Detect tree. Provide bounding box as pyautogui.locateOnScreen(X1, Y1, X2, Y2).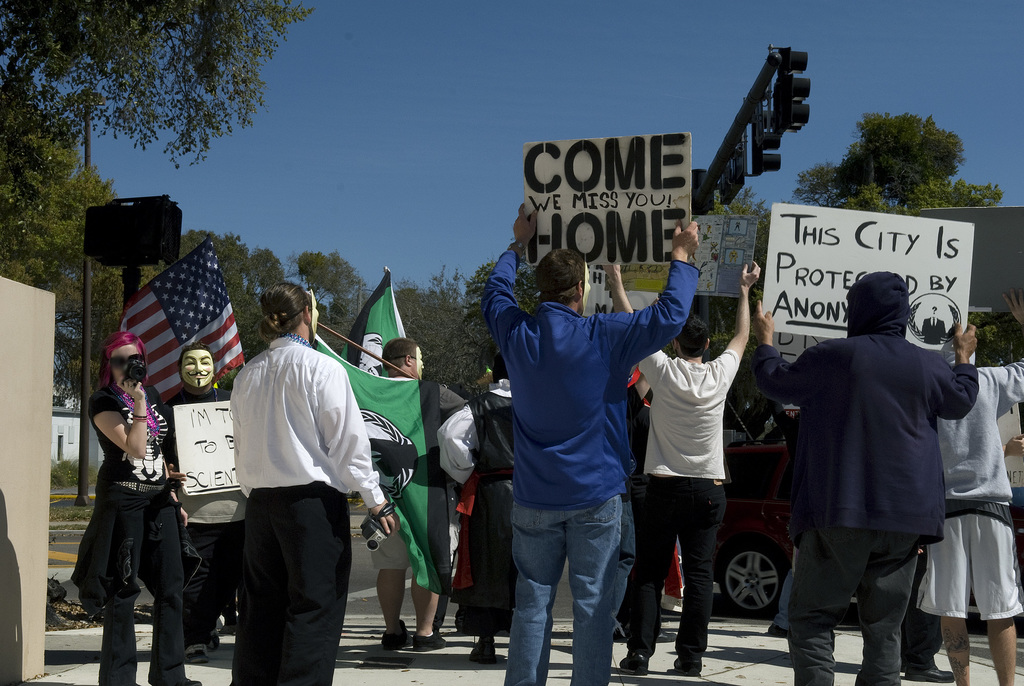
pyautogui.locateOnScreen(0, 0, 316, 408).
